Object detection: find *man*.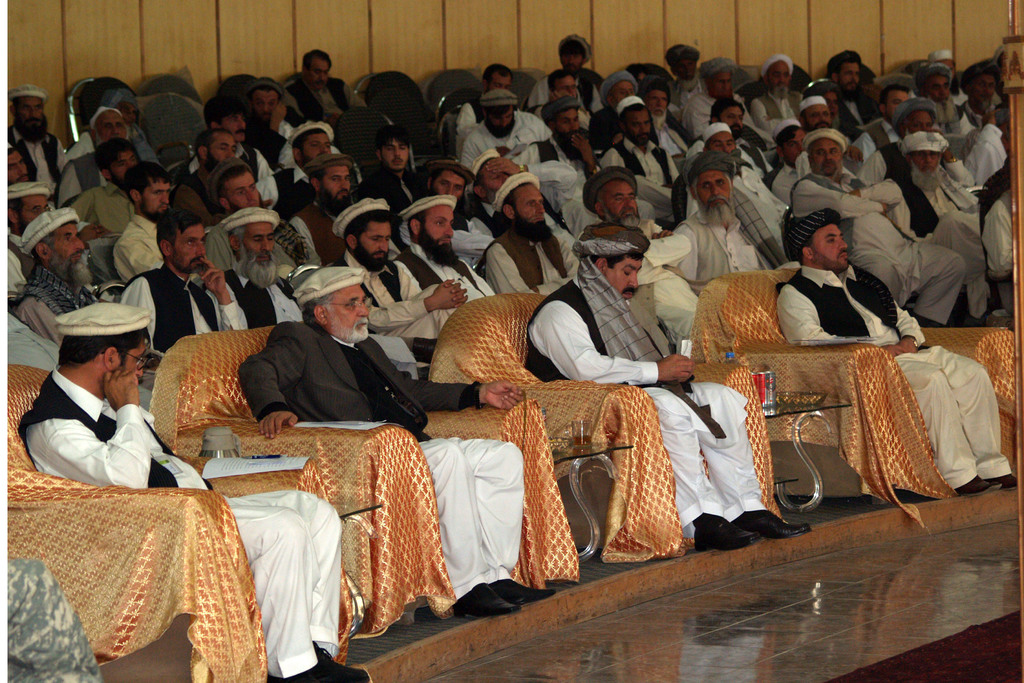
l=460, t=60, r=526, b=170.
